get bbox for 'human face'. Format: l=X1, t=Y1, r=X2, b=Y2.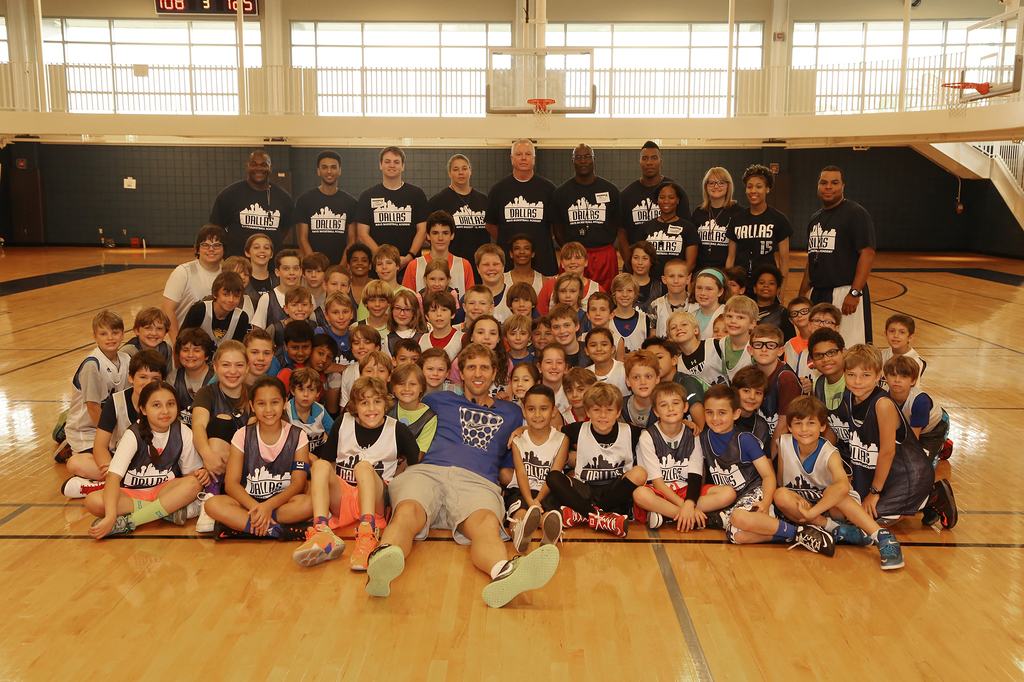
l=140, t=319, r=166, b=347.
